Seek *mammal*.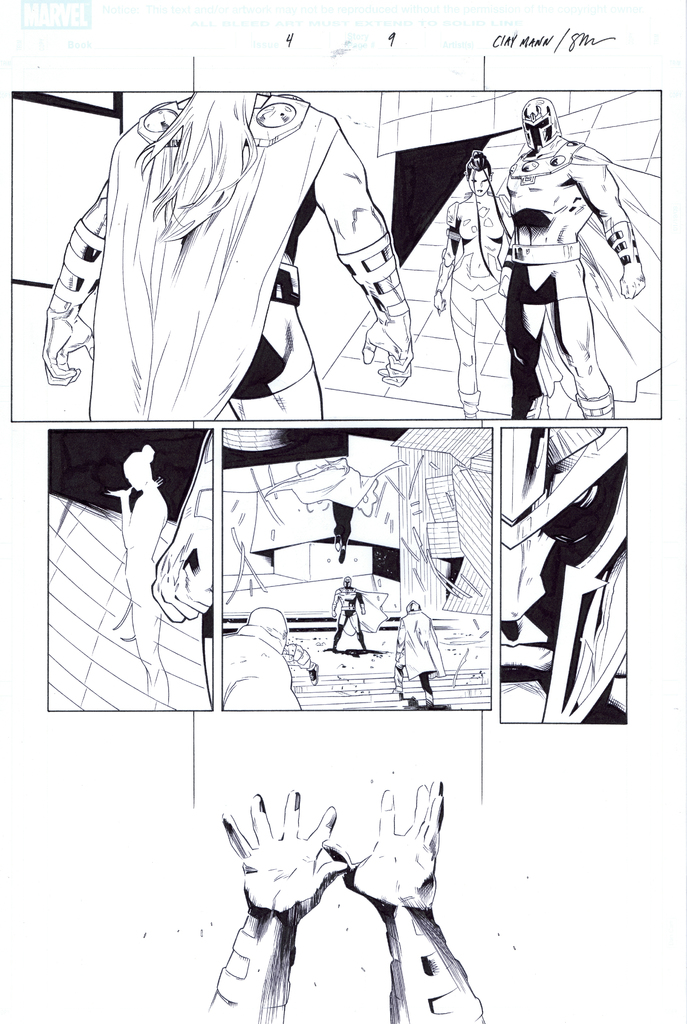
(x1=108, y1=445, x2=169, y2=694).
